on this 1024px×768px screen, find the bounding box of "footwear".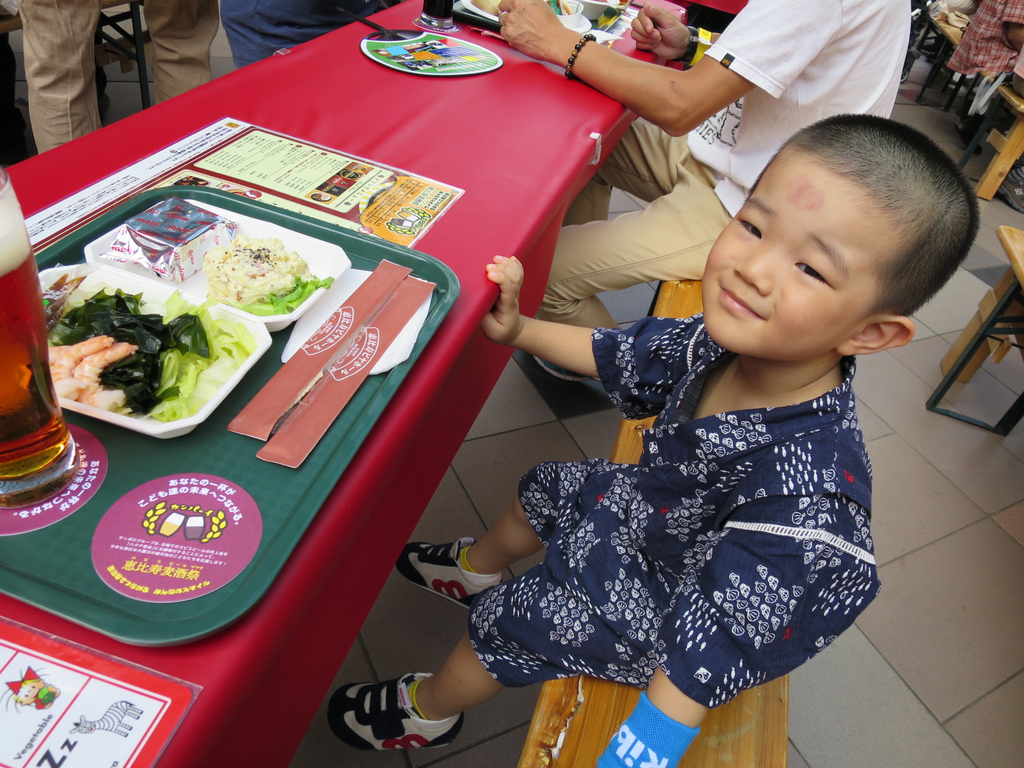
Bounding box: 538 356 608 389.
